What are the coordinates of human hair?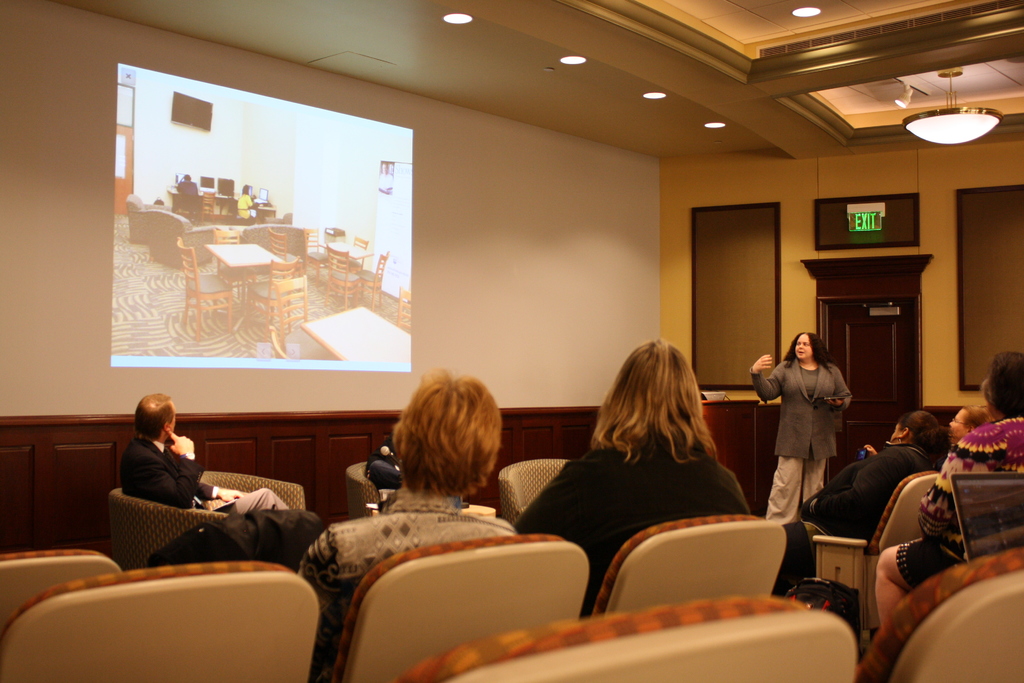
<bbox>985, 350, 1023, 417</bbox>.
